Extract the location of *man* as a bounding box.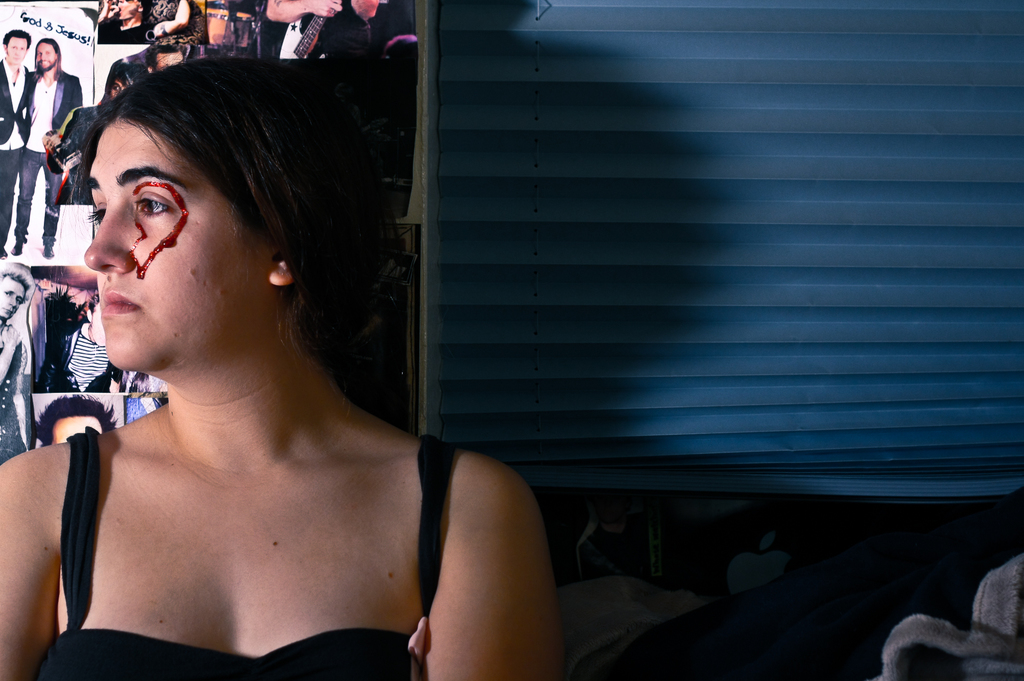
16:33:87:264.
